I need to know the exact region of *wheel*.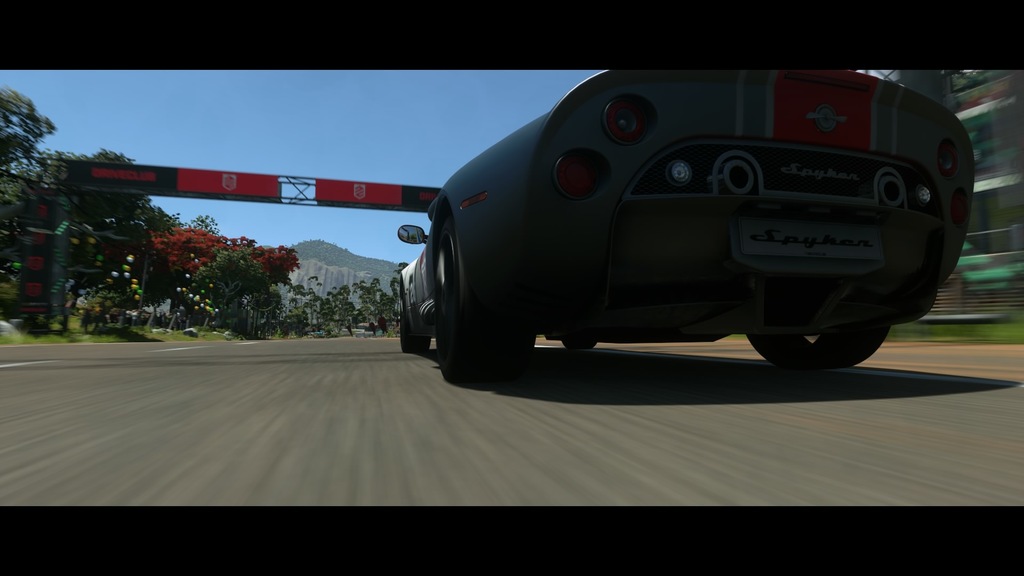
Region: [x1=563, y1=336, x2=598, y2=350].
